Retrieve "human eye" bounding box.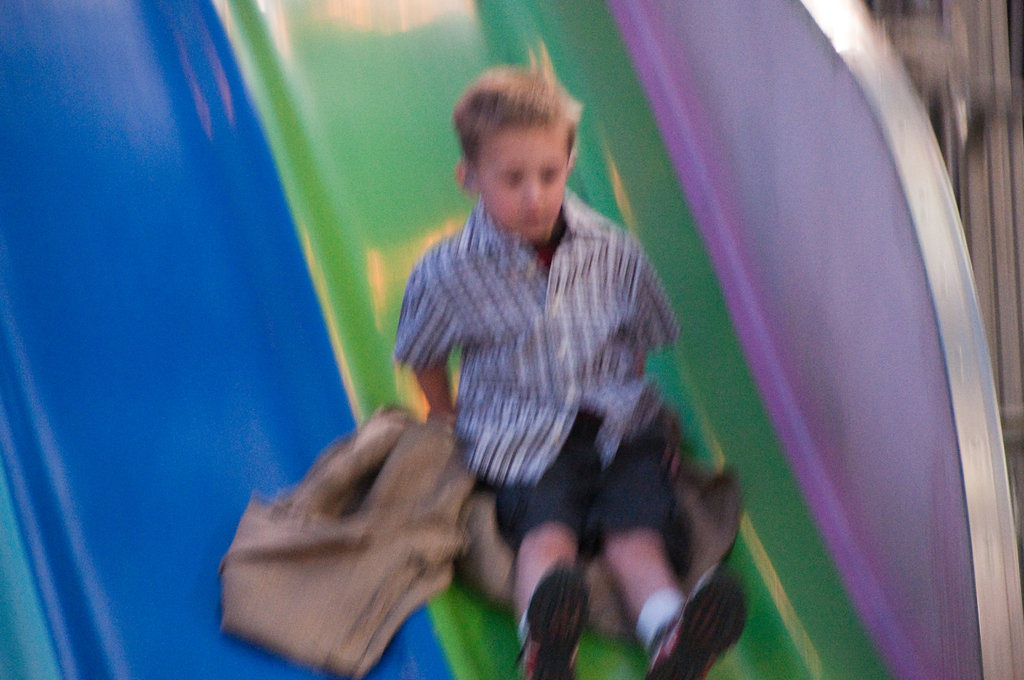
Bounding box: 500, 164, 528, 190.
